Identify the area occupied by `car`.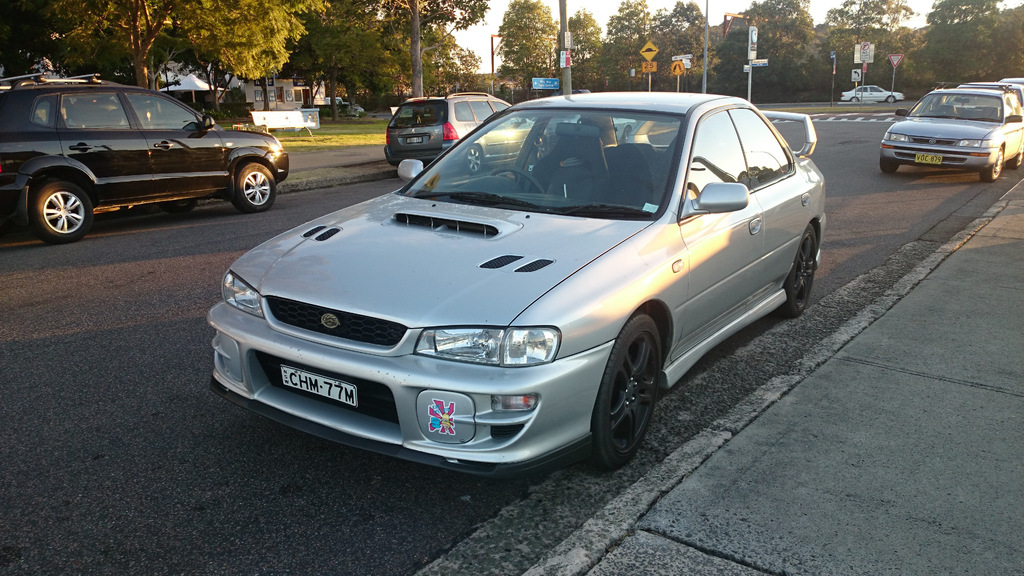
Area: <box>998,79,1023,87</box>.
